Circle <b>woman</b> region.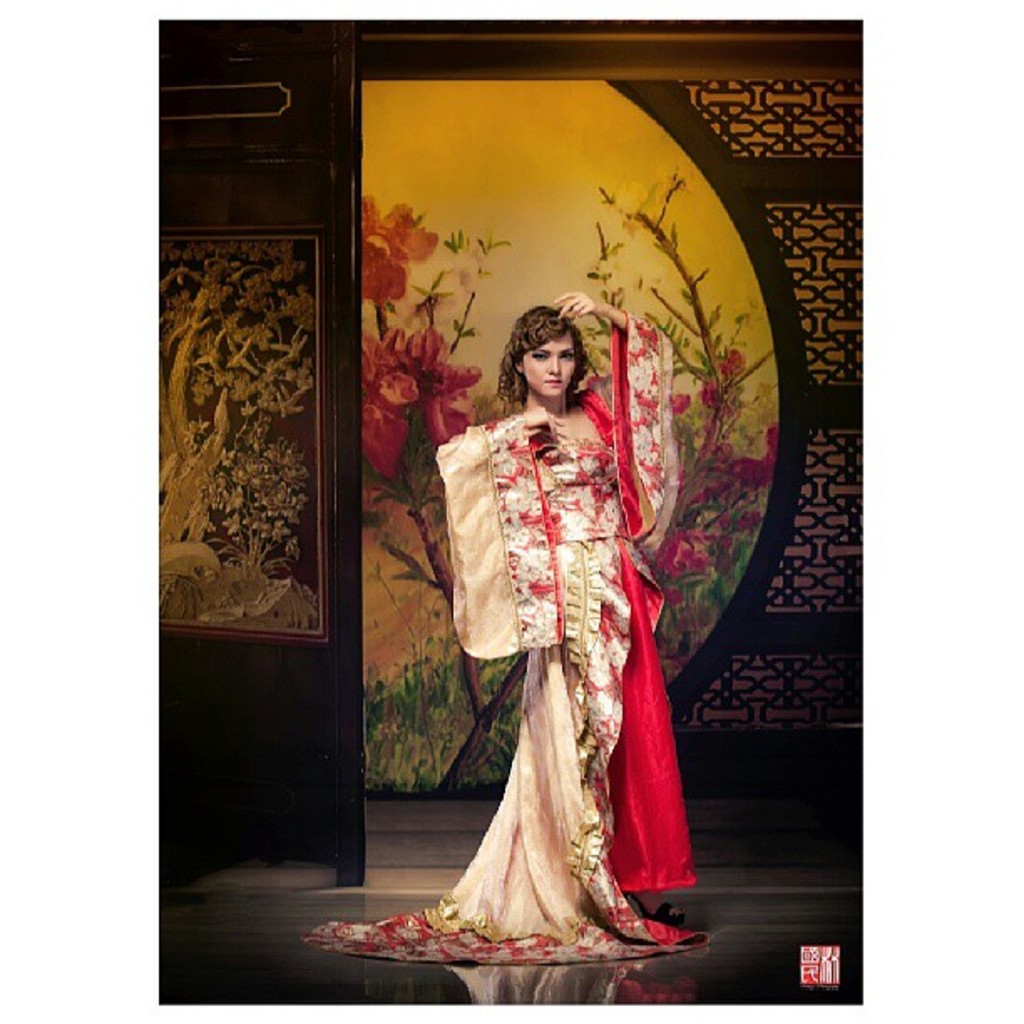
Region: Rect(405, 192, 691, 910).
